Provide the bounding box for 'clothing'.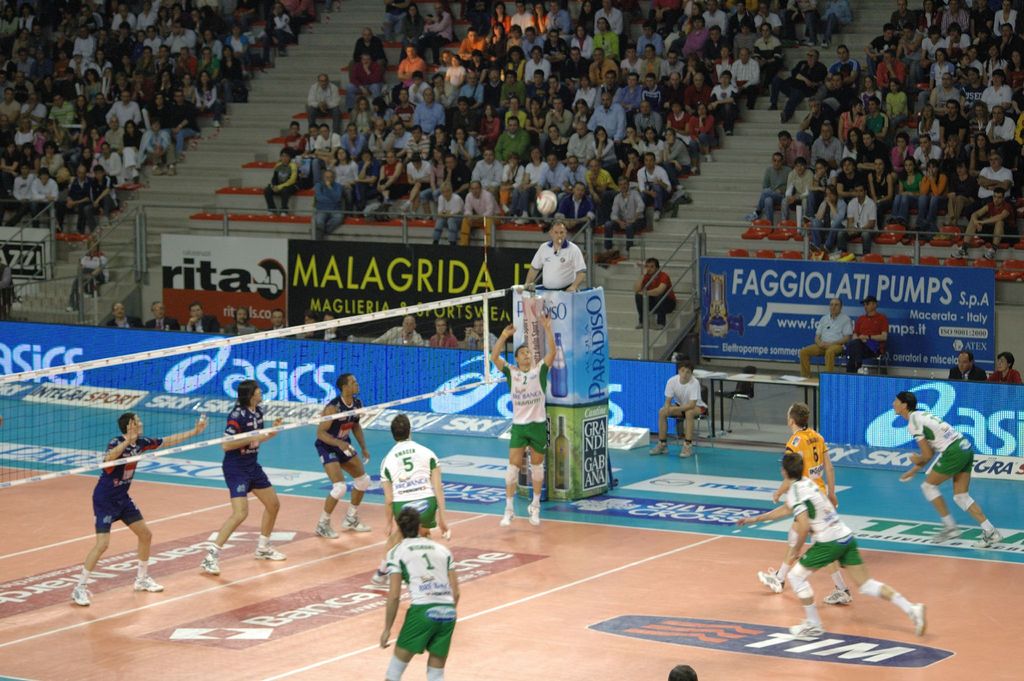
301:323:323:343.
